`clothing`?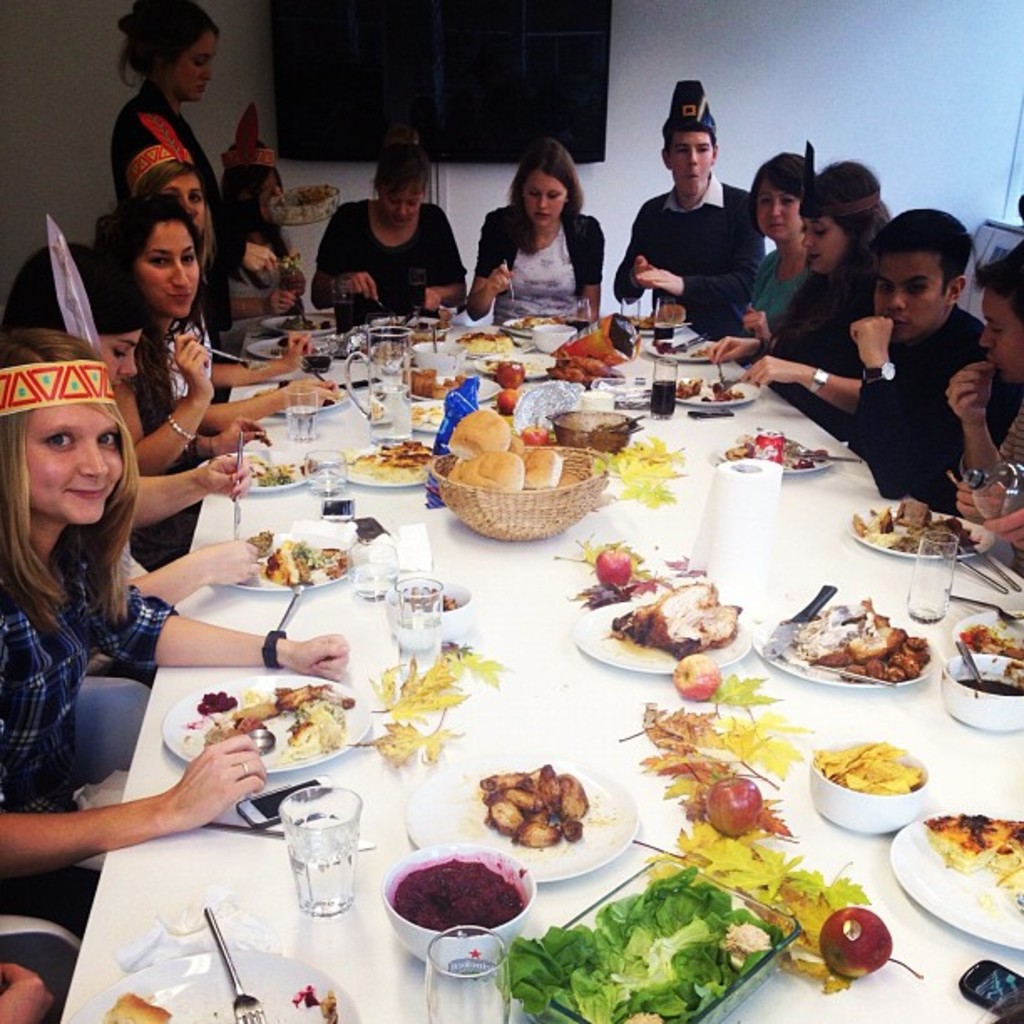
rect(741, 241, 817, 348)
